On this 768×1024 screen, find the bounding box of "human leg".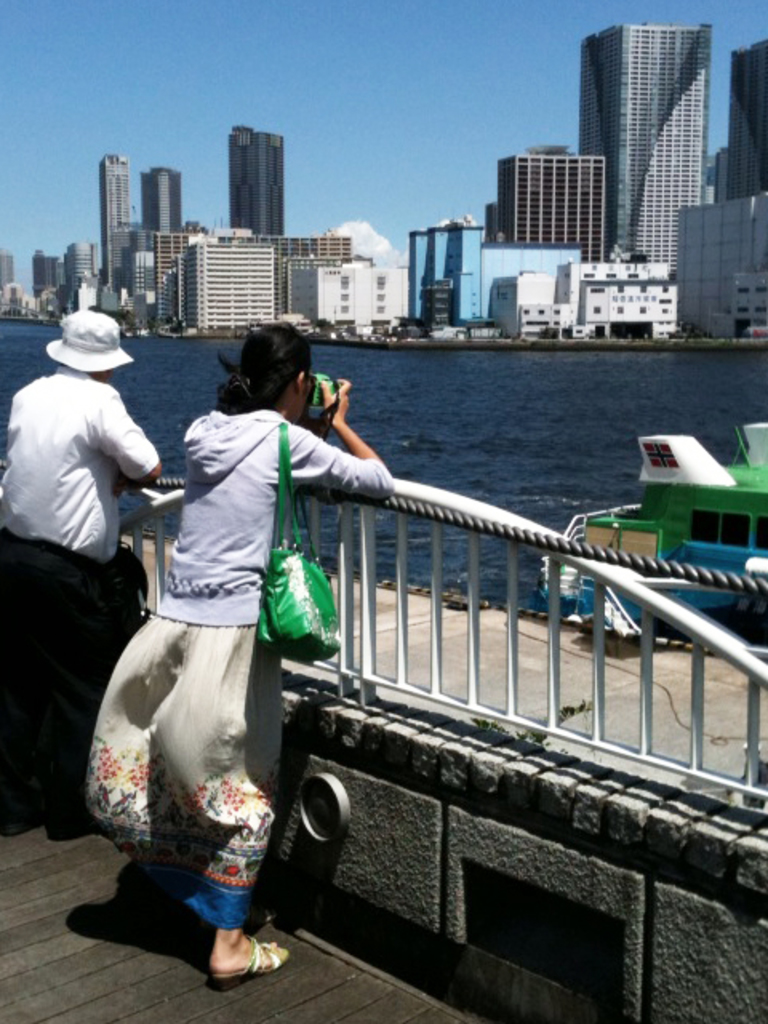
Bounding box: left=96, top=605, right=197, bottom=928.
